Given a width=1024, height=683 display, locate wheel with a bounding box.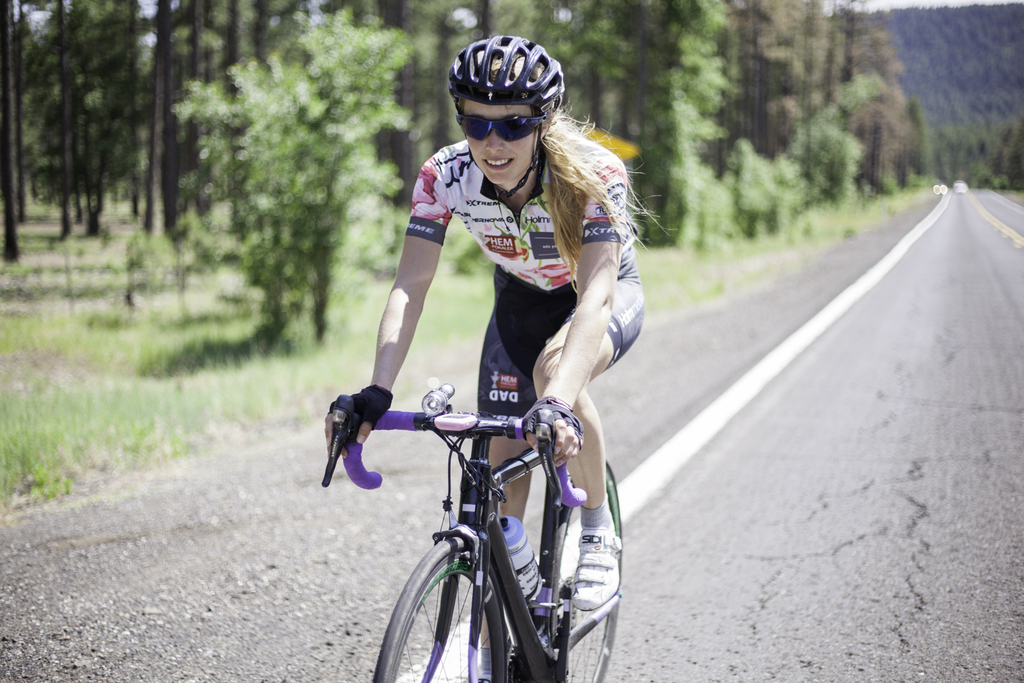
Located: Rect(549, 457, 620, 682).
